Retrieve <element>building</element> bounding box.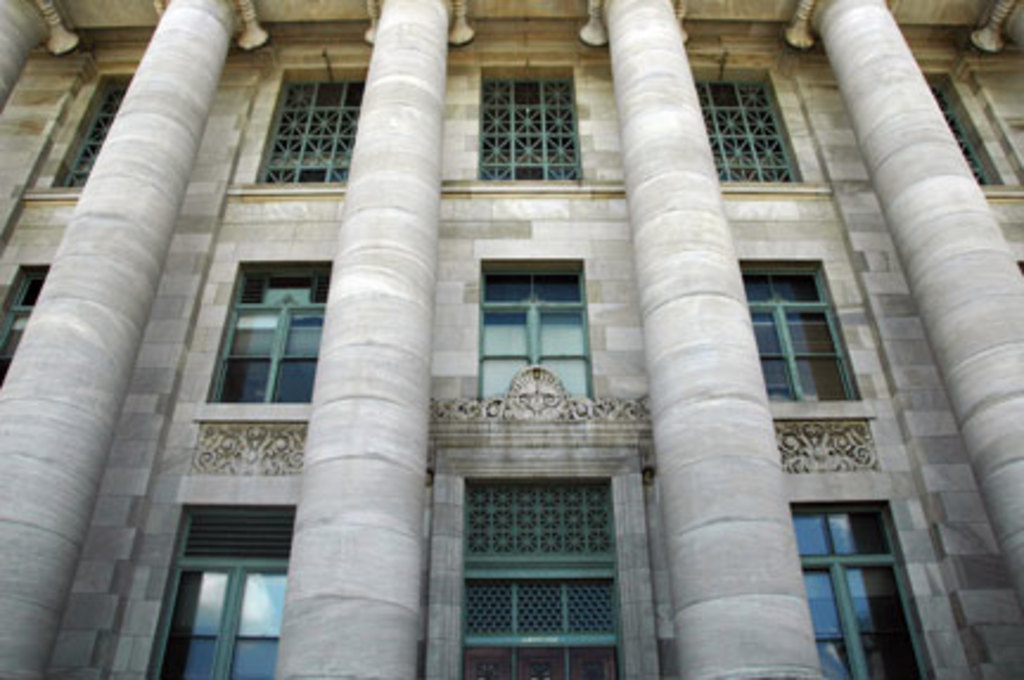
Bounding box: 0 0 1022 678.
